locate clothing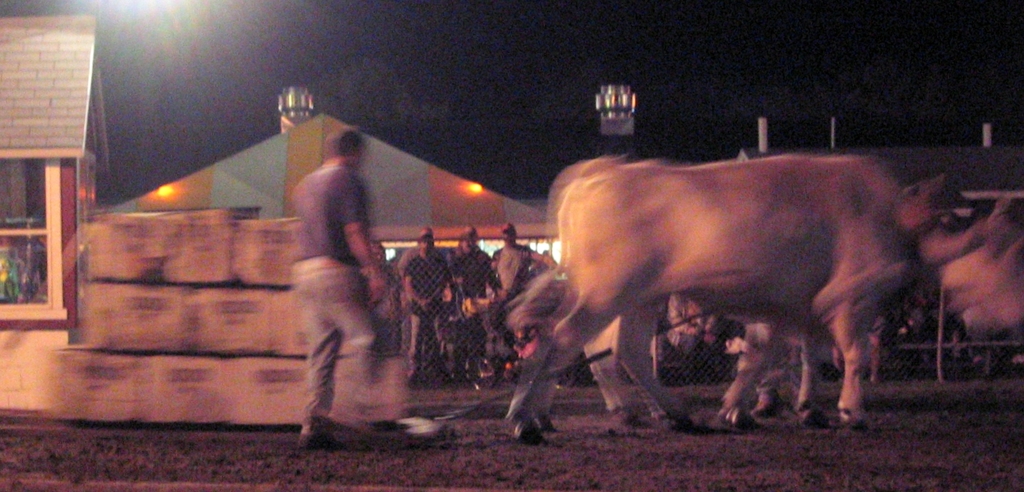
{"left": 667, "top": 294, "right": 724, "bottom": 359}
